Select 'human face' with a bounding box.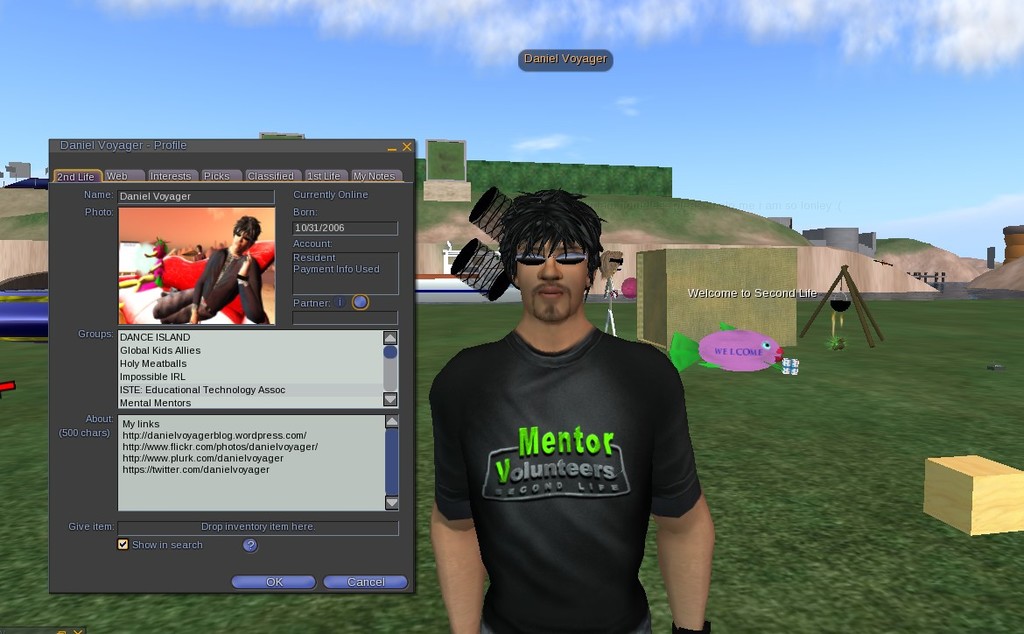
select_region(518, 236, 586, 321).
